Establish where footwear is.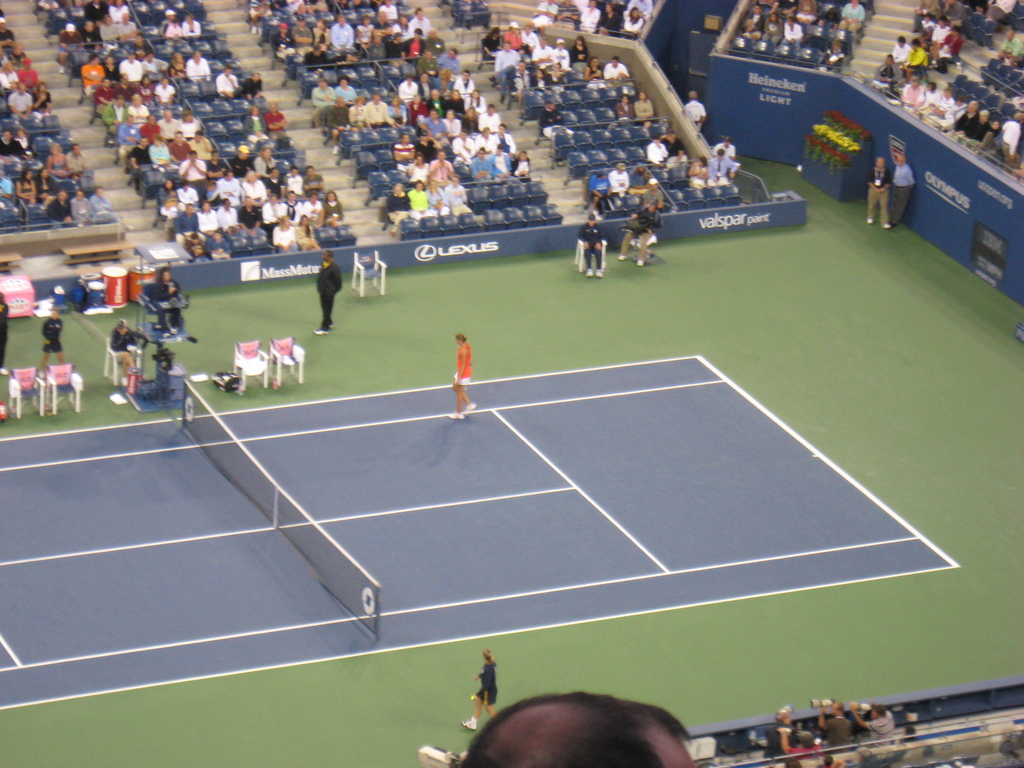
Established at [x1=596, y1=270, x2=602, y2=281].
